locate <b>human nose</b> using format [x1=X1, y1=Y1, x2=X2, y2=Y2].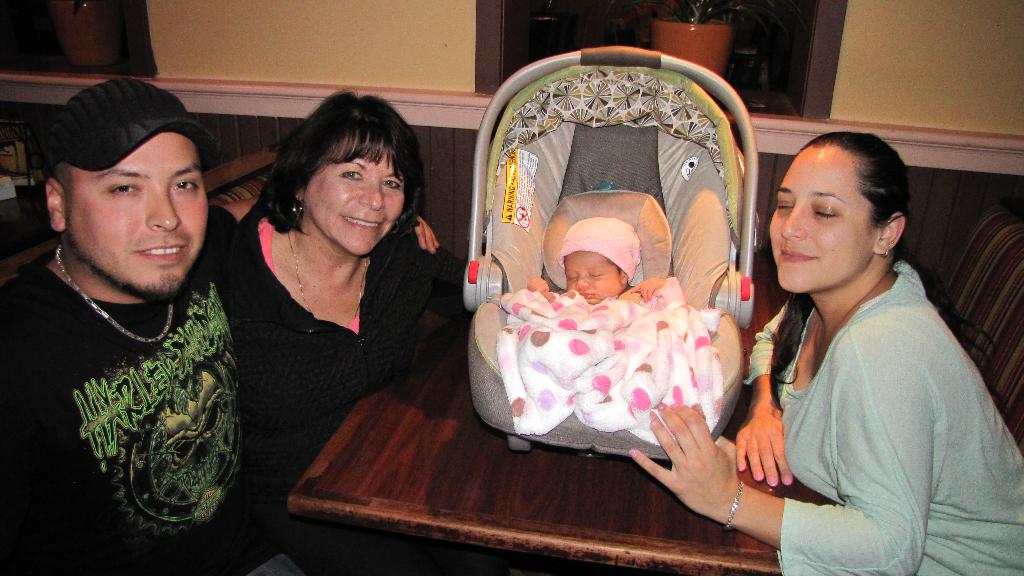
[x1=780, y1=204, x2=808, y2=242].
